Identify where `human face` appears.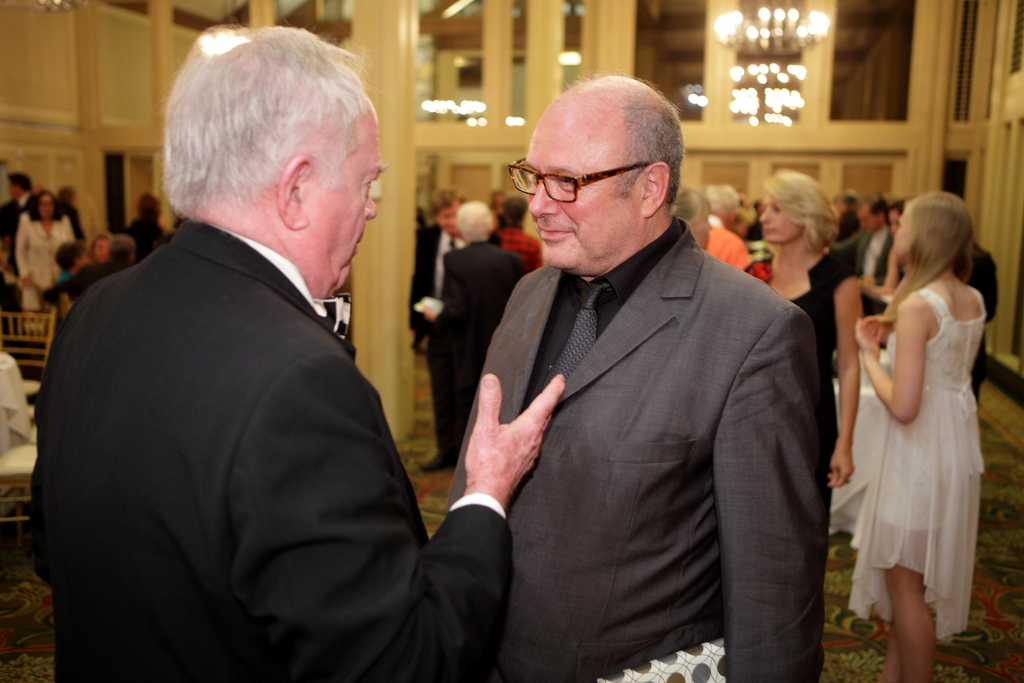
Appears at [x1=527, y1=124, x2=639, y2=274].
